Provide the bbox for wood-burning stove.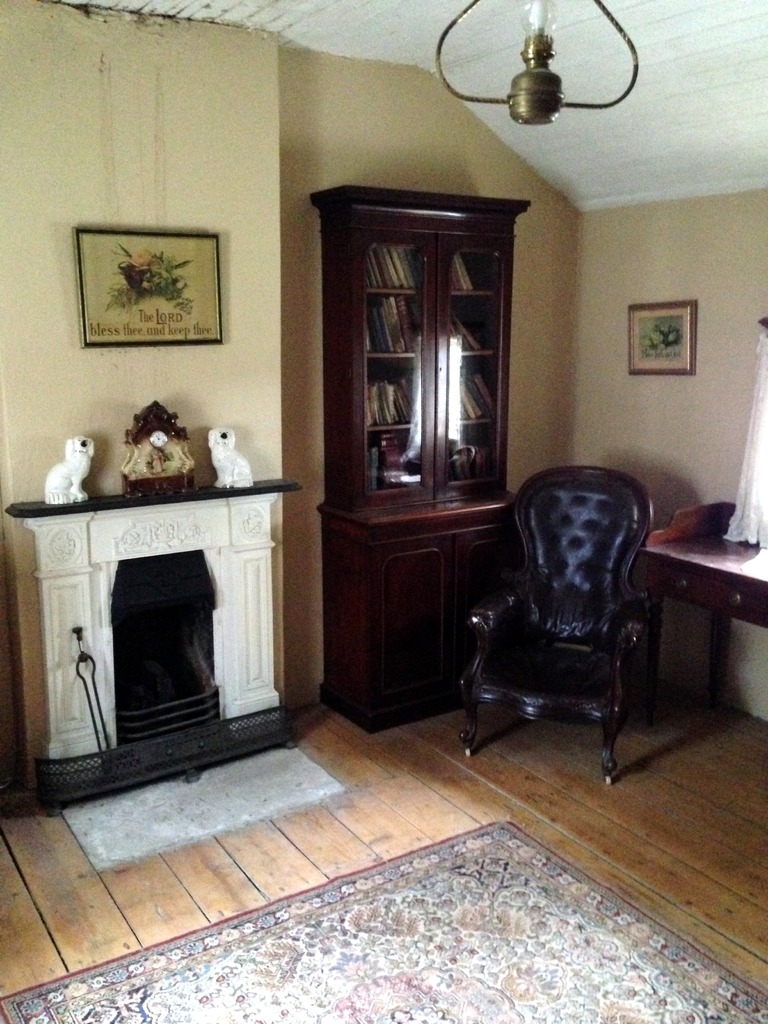
left=100, top=547, right=224, bottom=751.
